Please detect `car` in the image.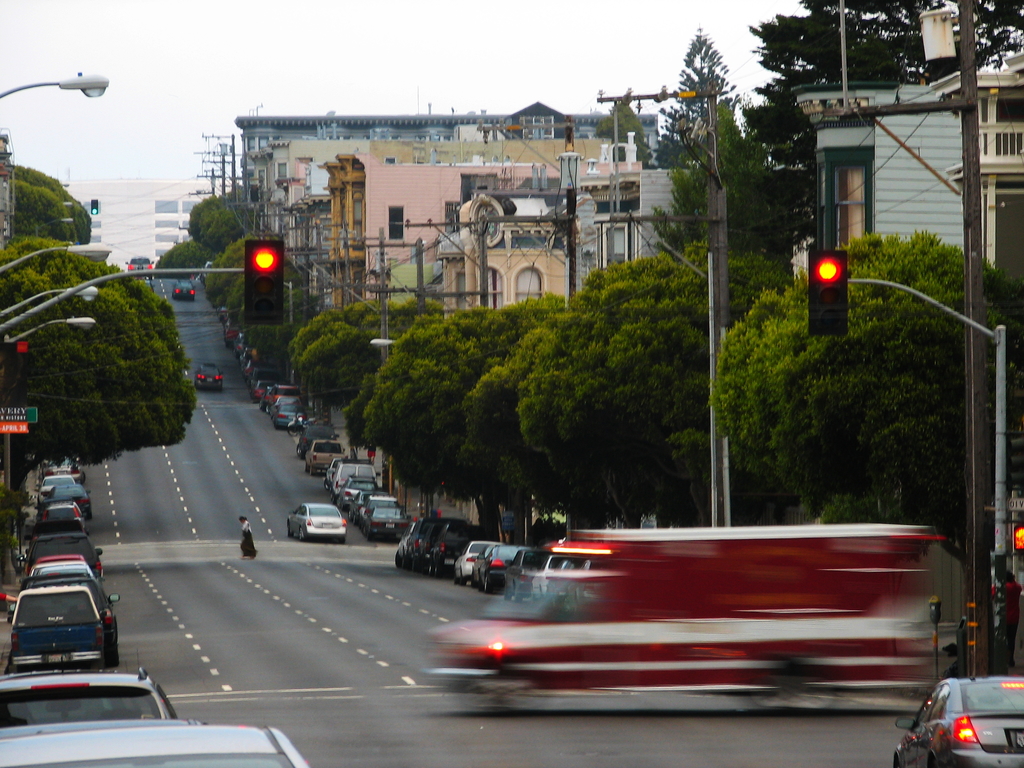
<box>284,504,351,542</box>.
